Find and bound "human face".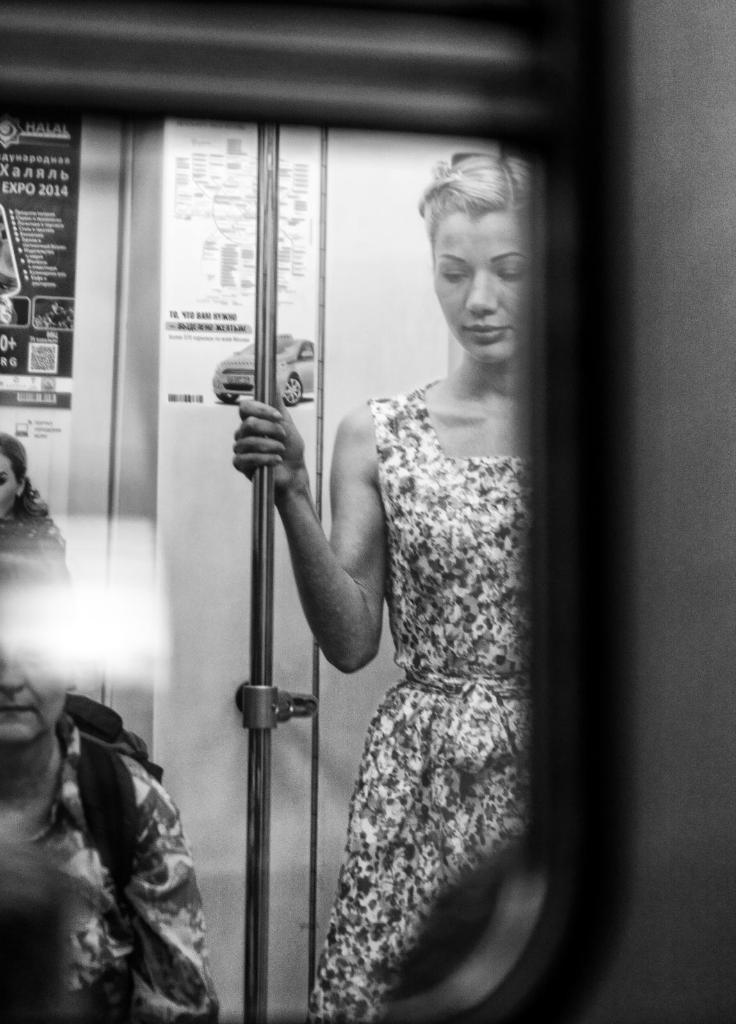
Bound: {"x1": 429, "y1": 211, "x2": 535, "y2": 361}.
